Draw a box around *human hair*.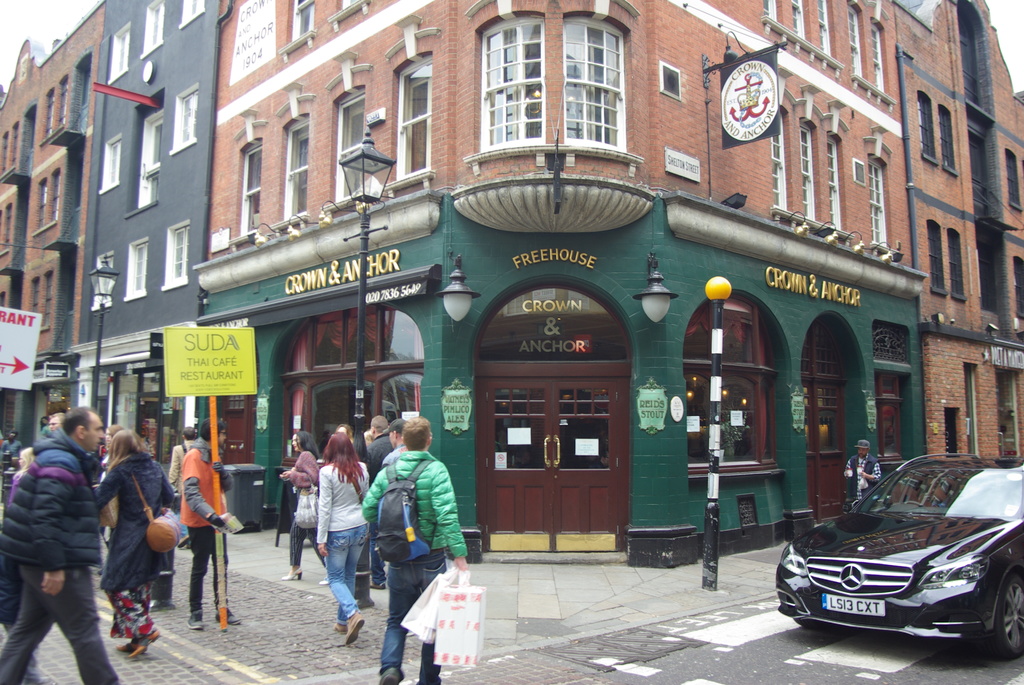
locate(295, 429, 319, 455).
